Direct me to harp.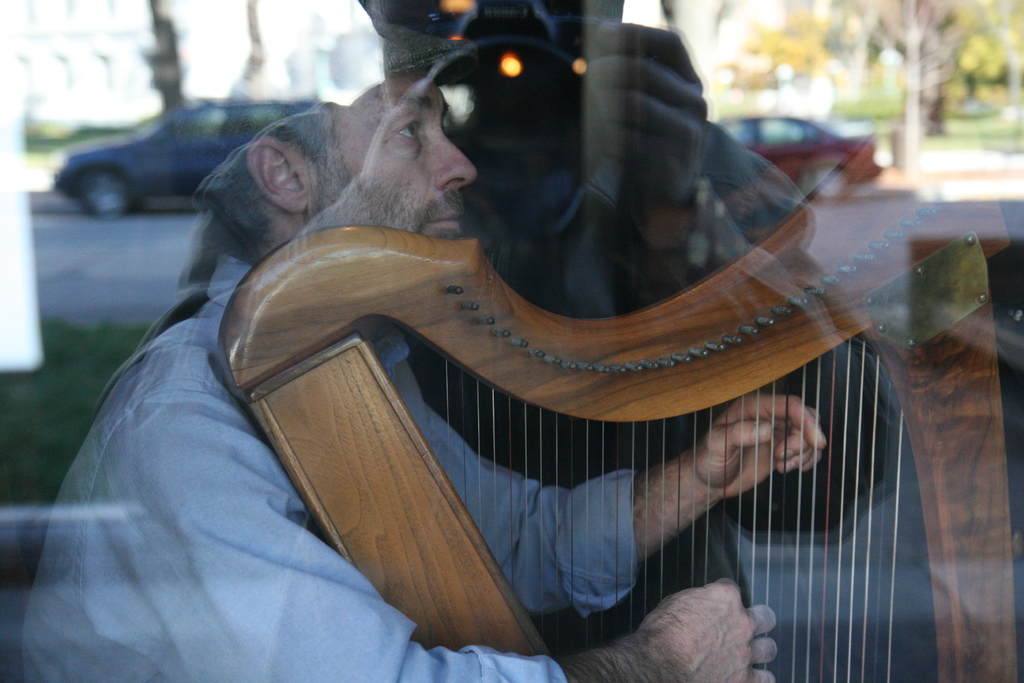
Direction: rect(214, 115, 1023, 682).
